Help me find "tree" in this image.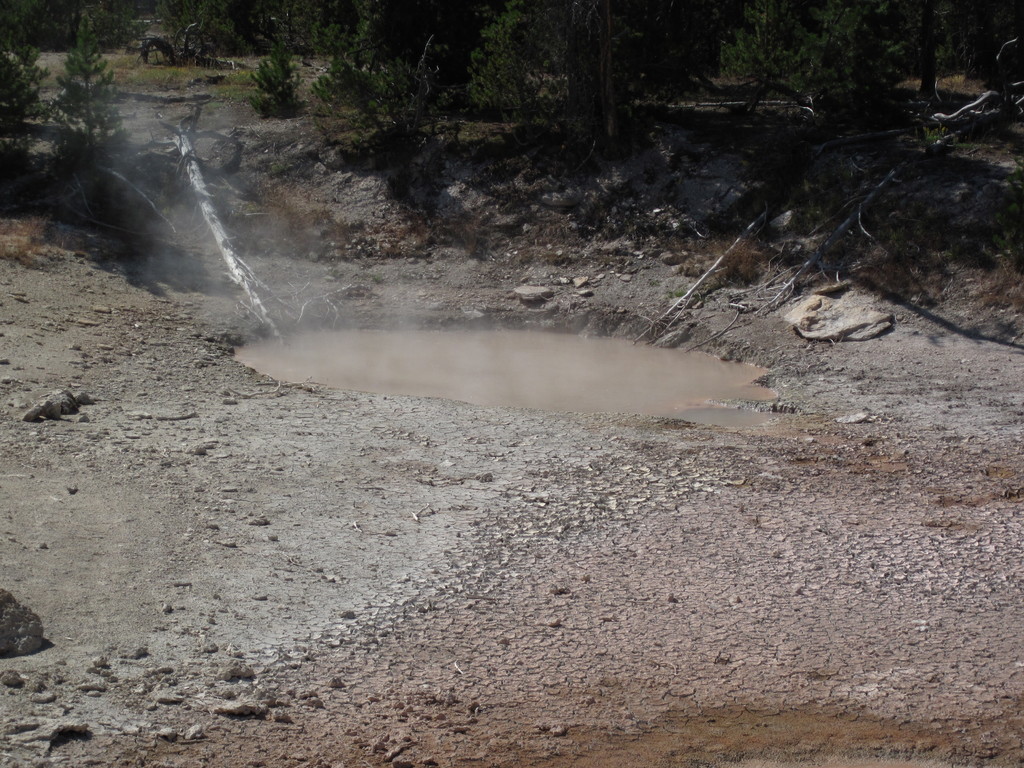
Found it: (303, 56, 446, 188).
